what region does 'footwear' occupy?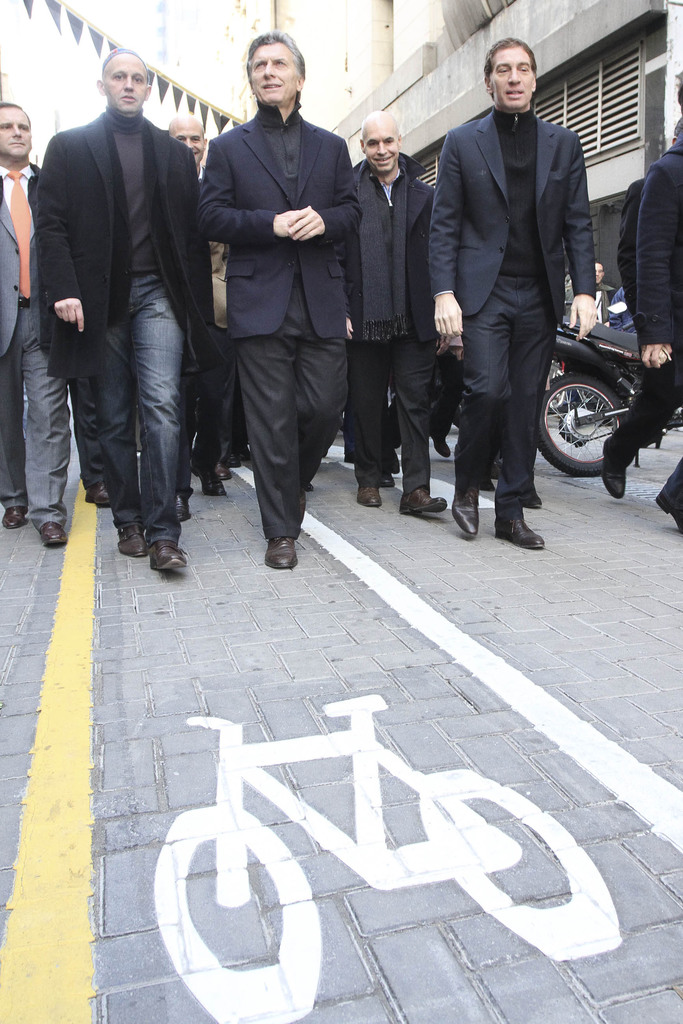
[left=37, top=519, right=67, bottom=547].
